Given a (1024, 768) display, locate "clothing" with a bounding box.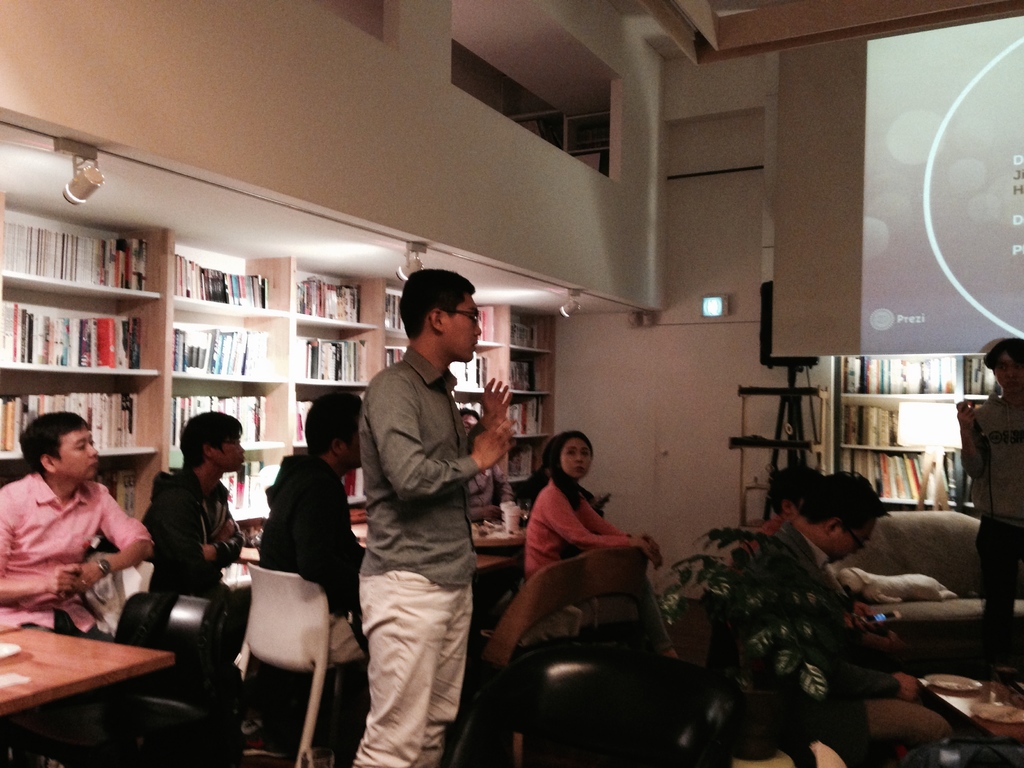
Located: bbox(143, 468, 244, 599).
